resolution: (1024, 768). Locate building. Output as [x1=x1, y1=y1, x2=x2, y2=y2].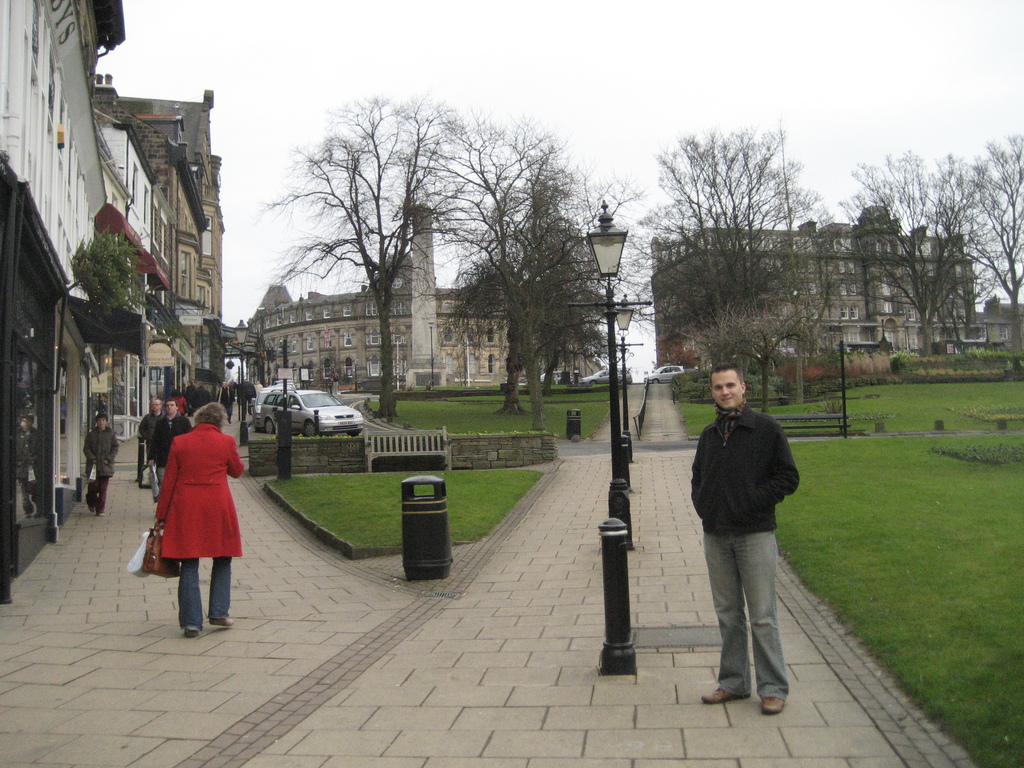
[x1=653, y1=202, x2=1023, y2=383].
